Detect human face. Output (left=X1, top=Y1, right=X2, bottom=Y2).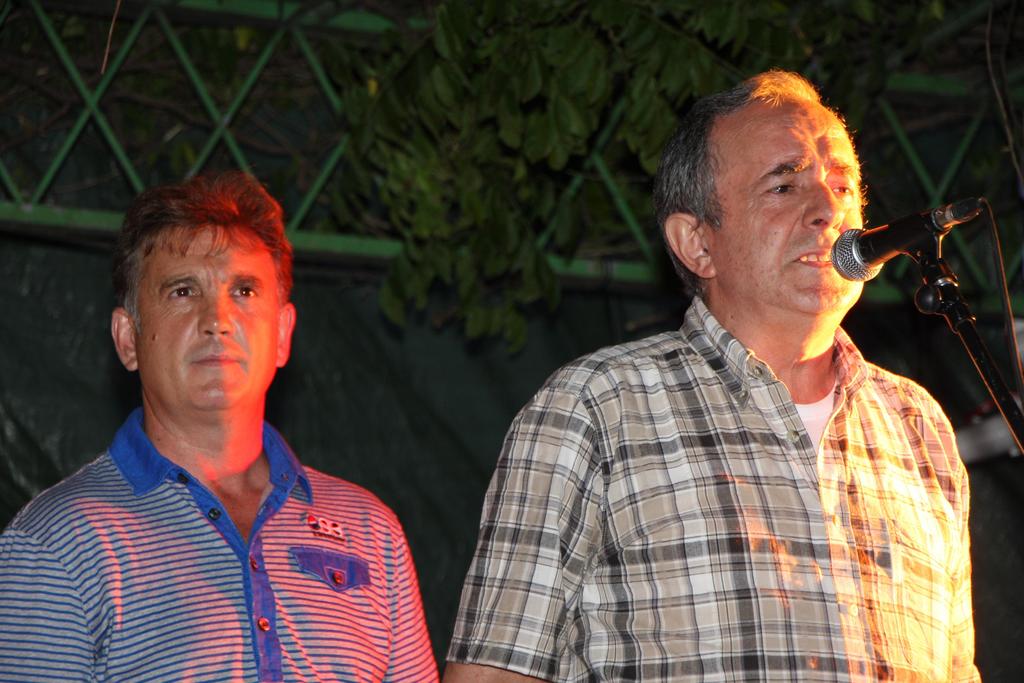
(left=130, top=214, right=284, bottom=419).
